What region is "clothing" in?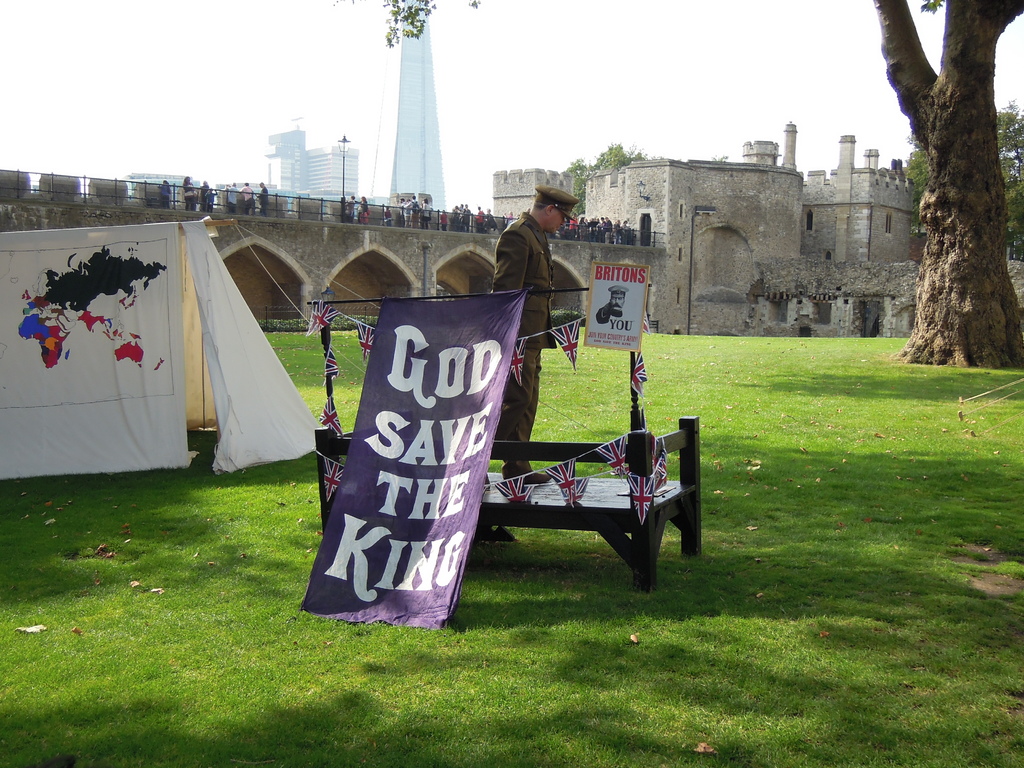
box(200, 182, 211, 209).
